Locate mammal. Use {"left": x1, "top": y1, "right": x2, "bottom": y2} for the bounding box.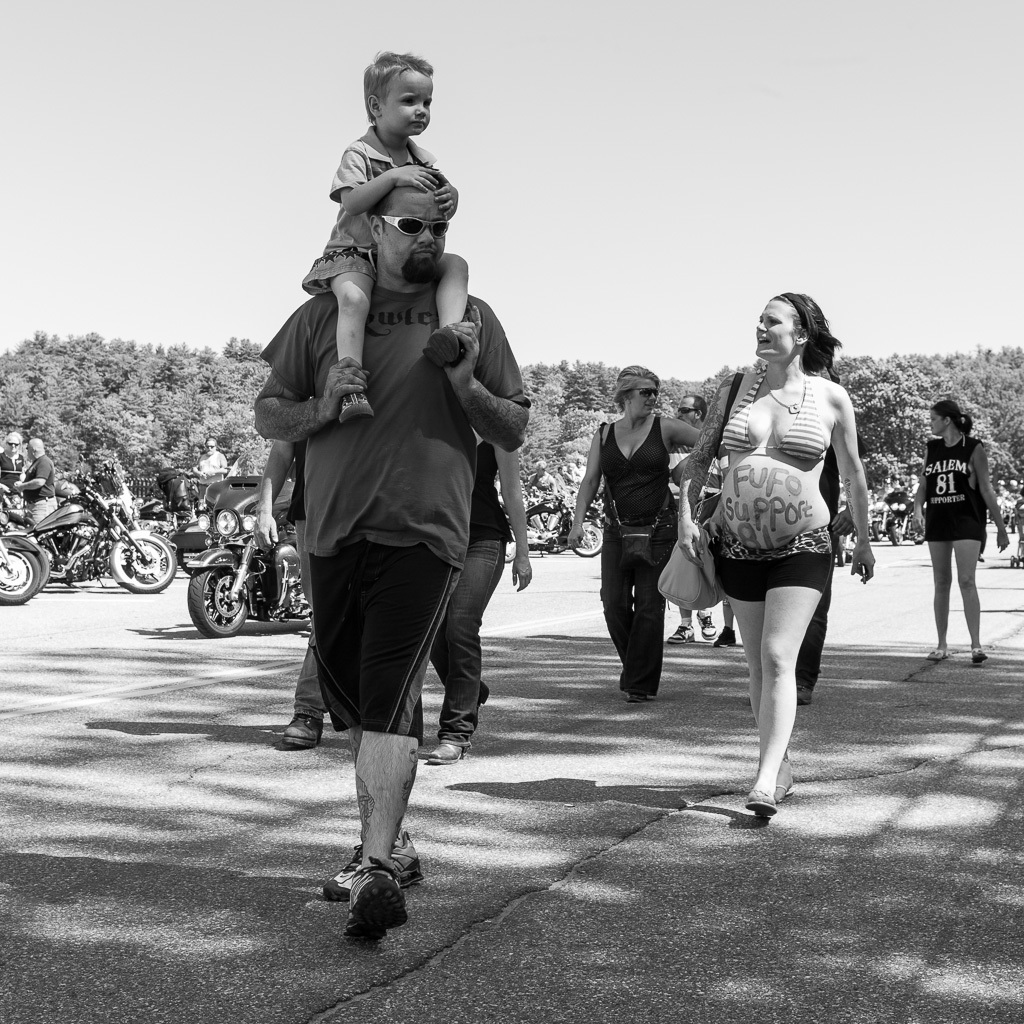
{"left": 166, "top": 467, "right": 196, "bottom": 529}.
